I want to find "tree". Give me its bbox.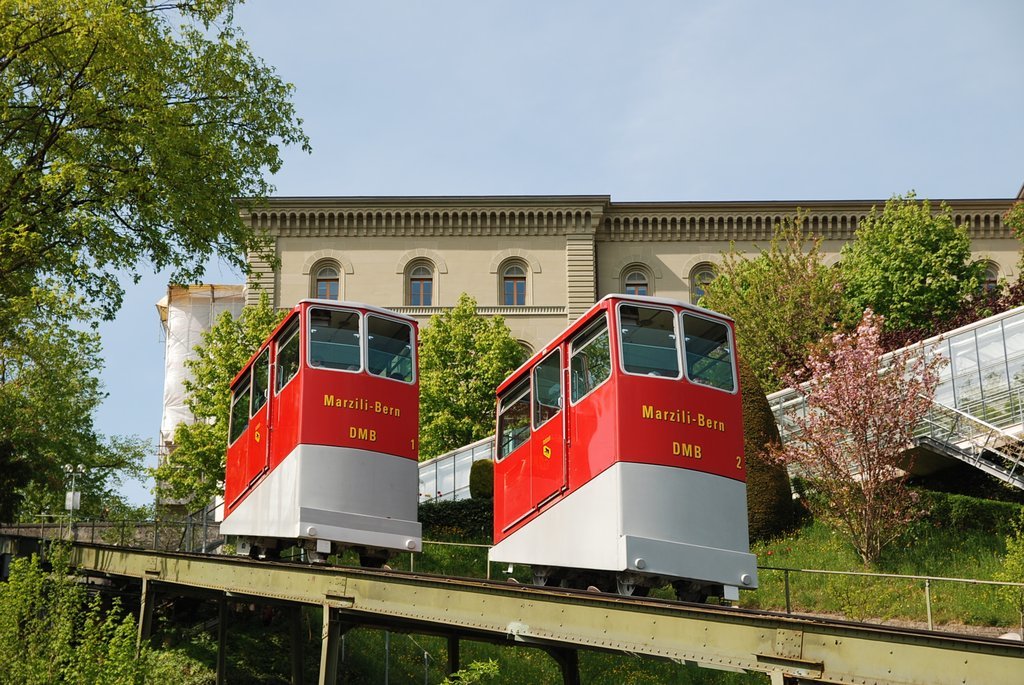
<region>145, 283, 294, 512</region>.
